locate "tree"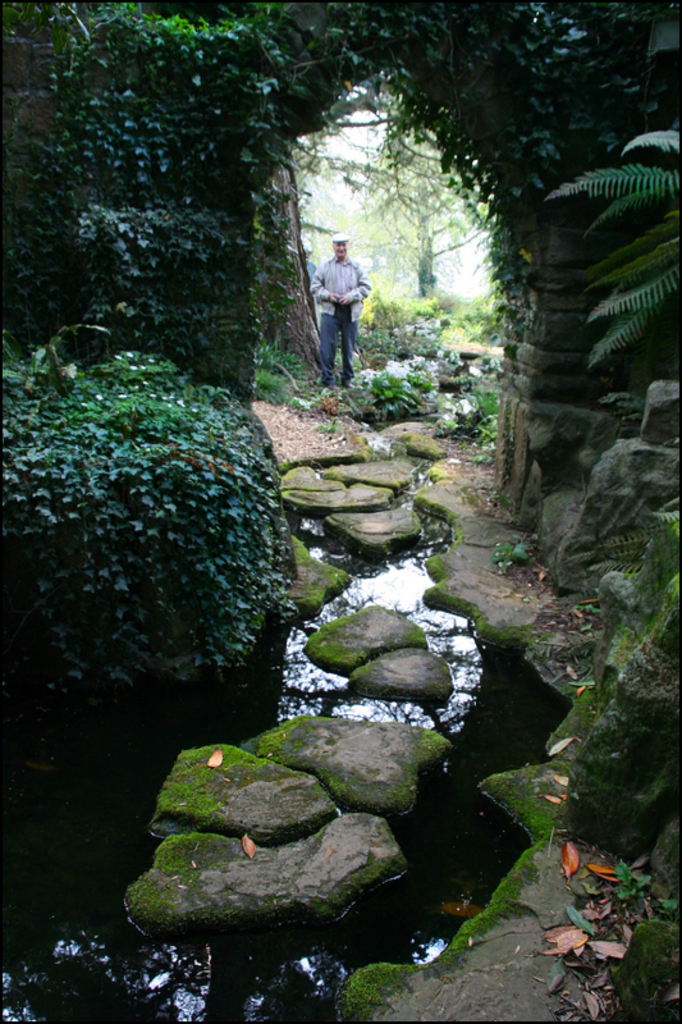
crop(363, 4, 681, 325)
